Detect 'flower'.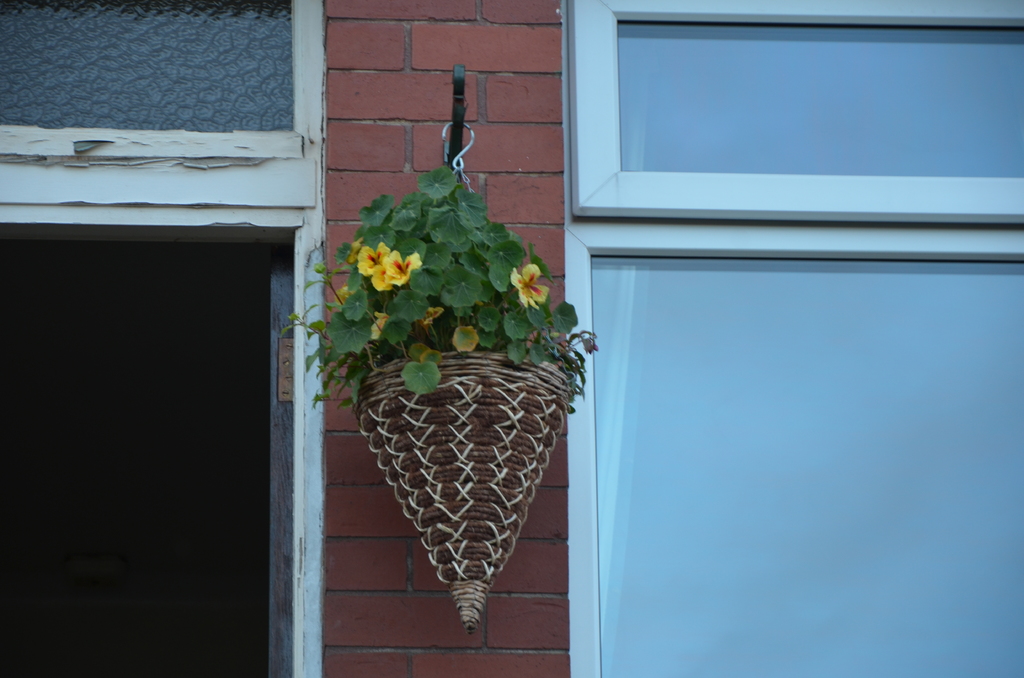
Detected at [x1=413, y1=305, x2=442, y2=326].
